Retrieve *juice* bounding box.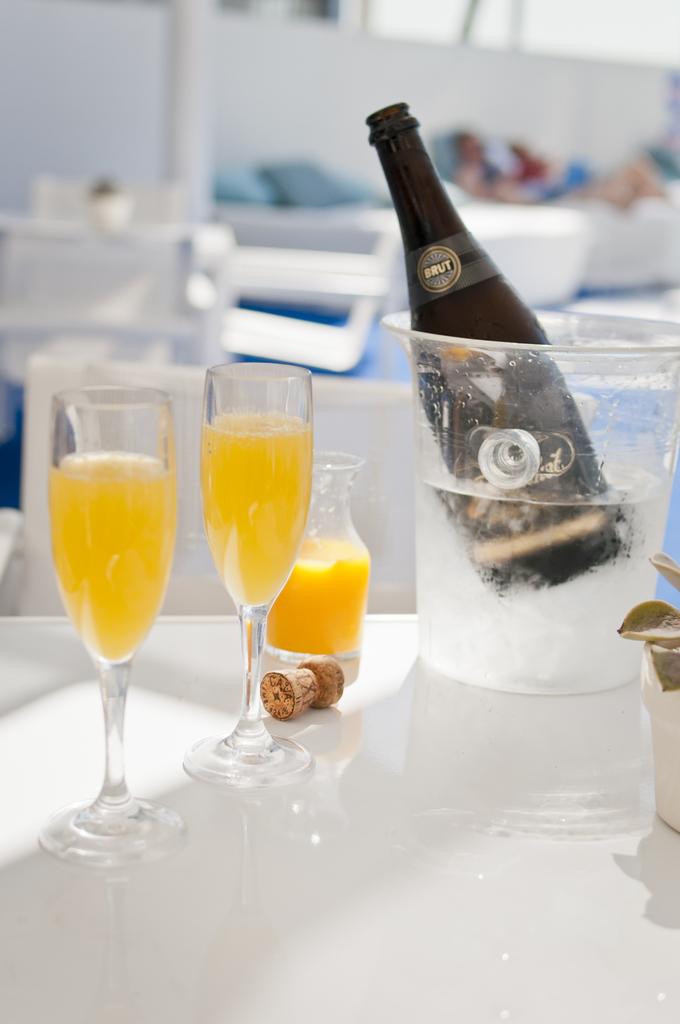
Bounding box: detection(195, 398, 302, 603).
